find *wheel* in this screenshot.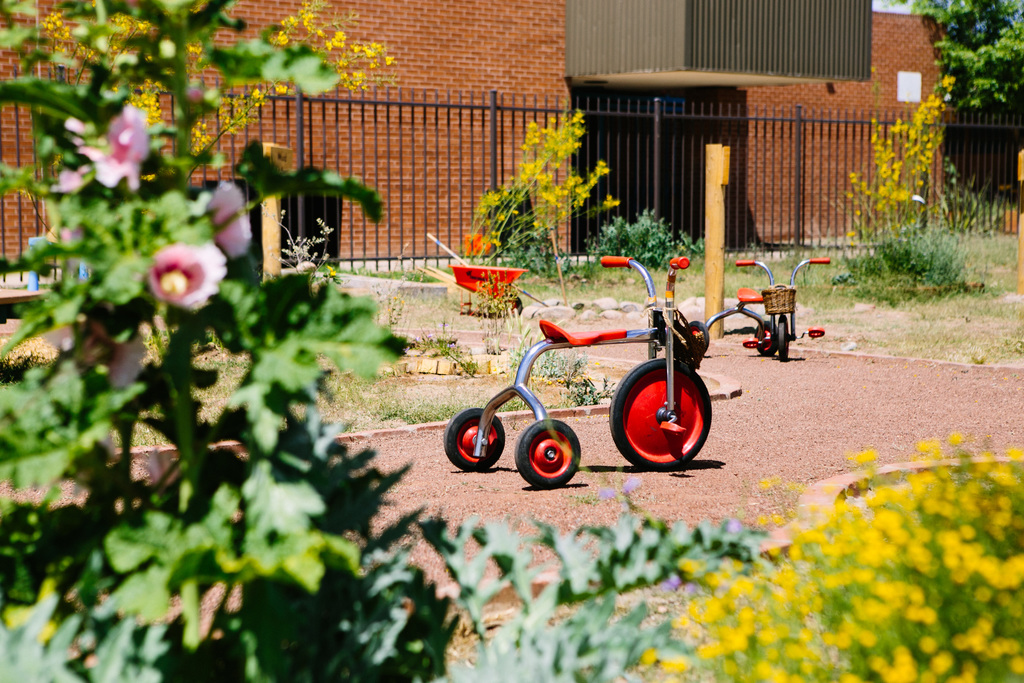
The bounding box for *wheel* is locate(519, 420, 585, 483).
